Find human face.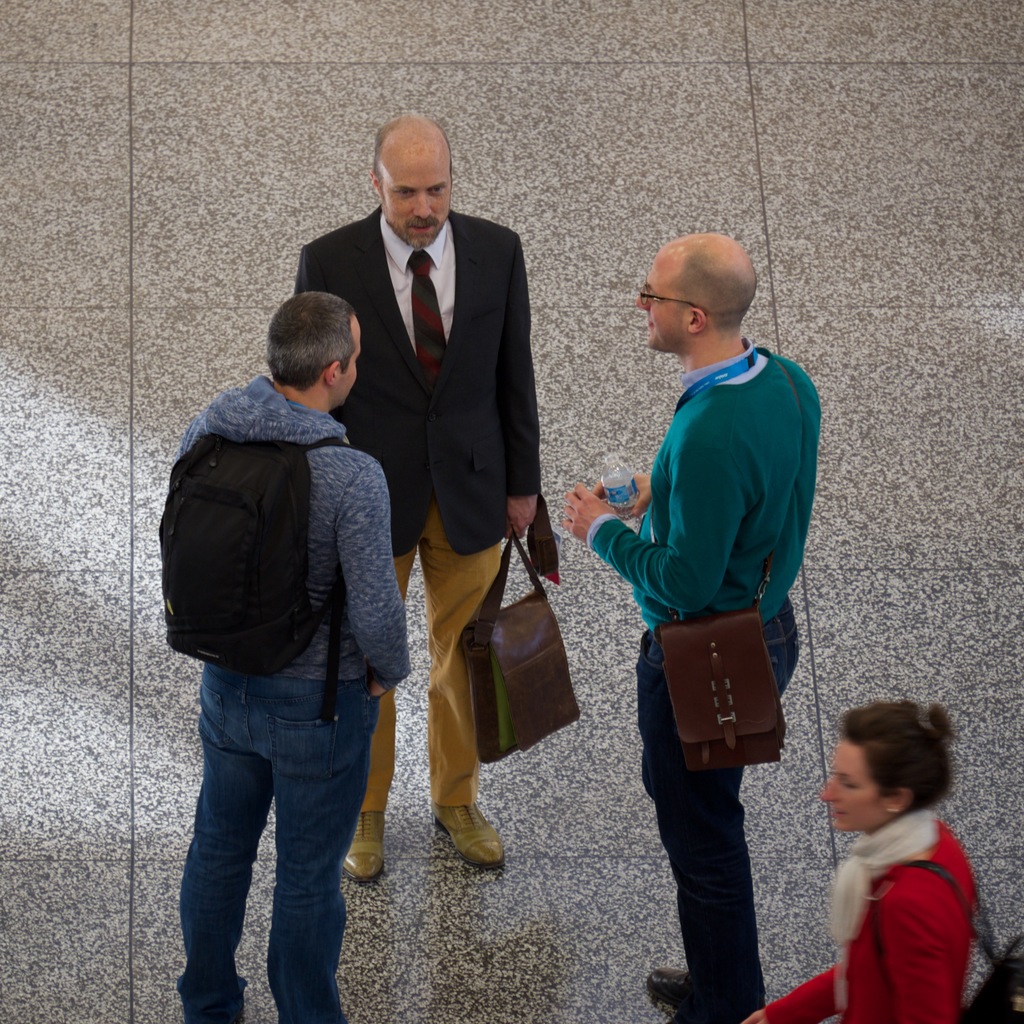
<bbox>637, 249, 690, 350</bbox>.
